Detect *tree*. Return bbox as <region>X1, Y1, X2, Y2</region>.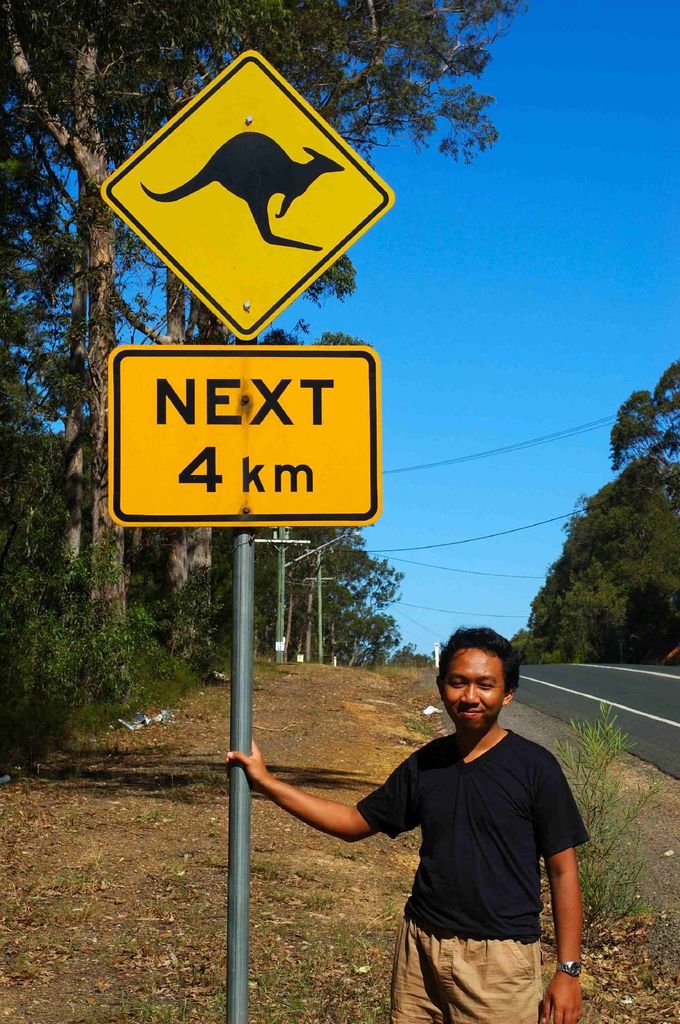
<region>106, 160, 365, 668</region>.
